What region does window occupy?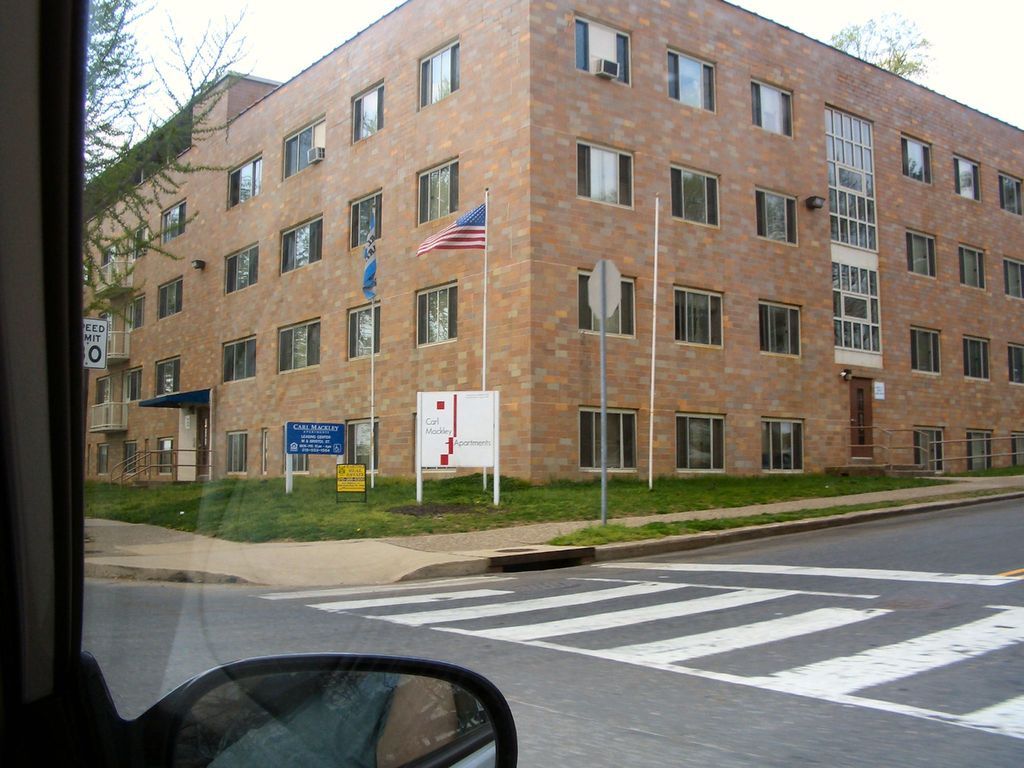
left=573, top=17, right=634, bottom=82.
